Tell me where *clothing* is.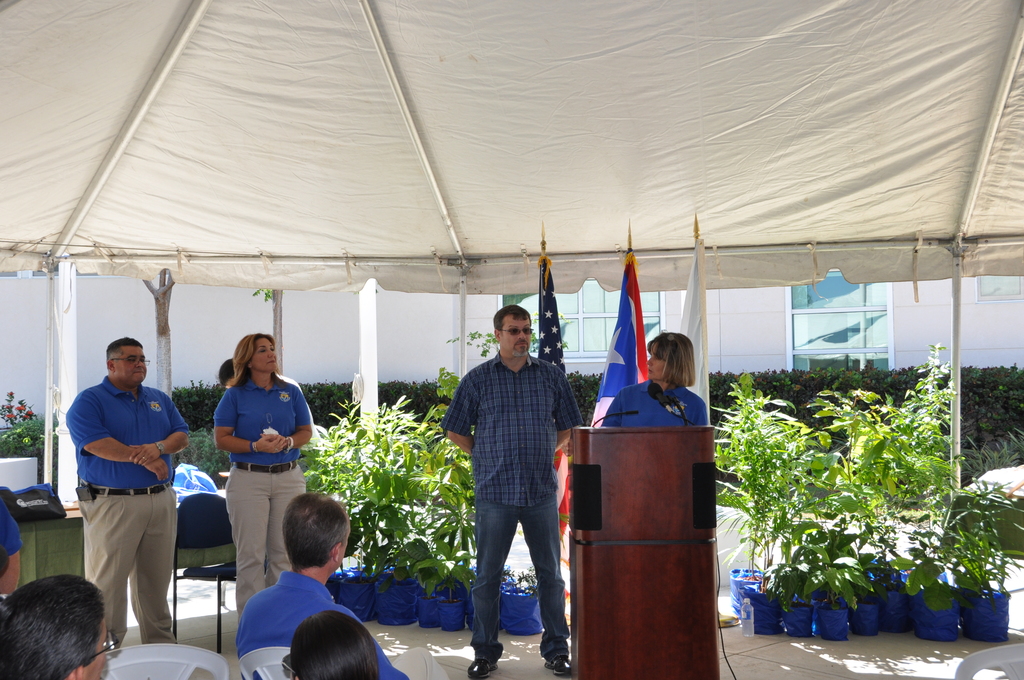
*clothing* is at (left=445, top=350, right=573, bottom=655).
